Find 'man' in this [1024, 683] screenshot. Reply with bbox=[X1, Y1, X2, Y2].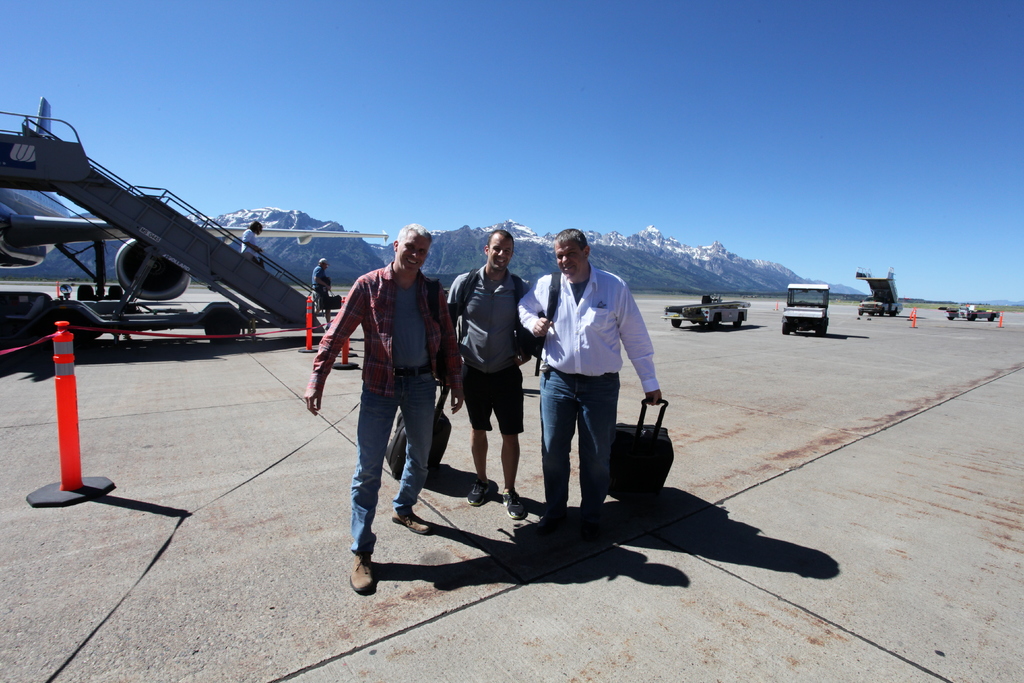
bbox=[308, 257, 335, 329].
